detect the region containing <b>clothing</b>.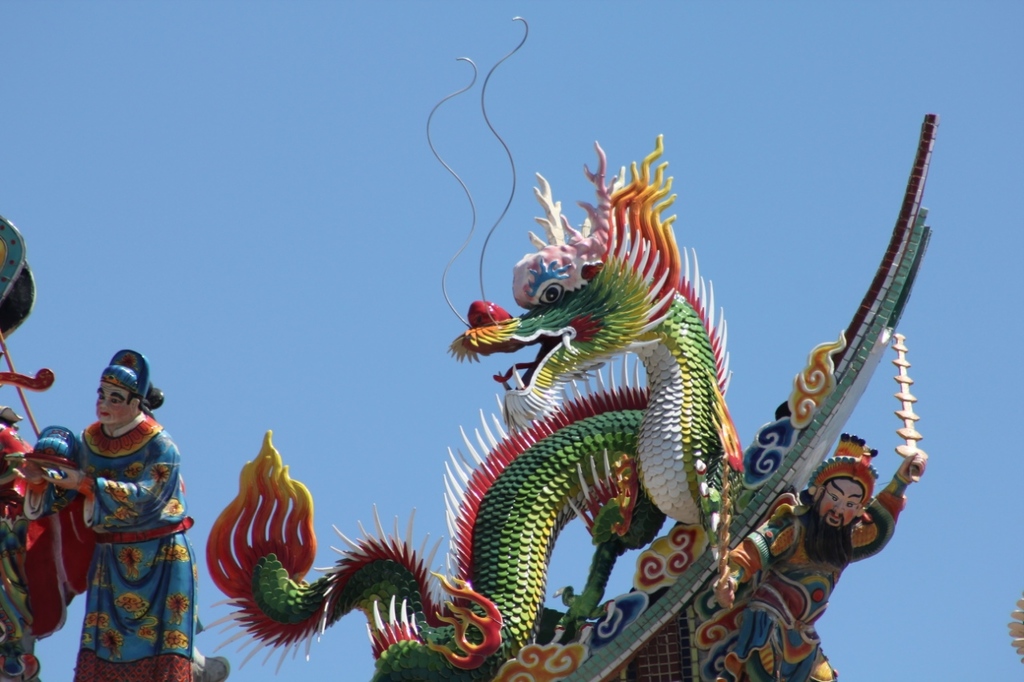
BBox(46, 393, 189, 672).
